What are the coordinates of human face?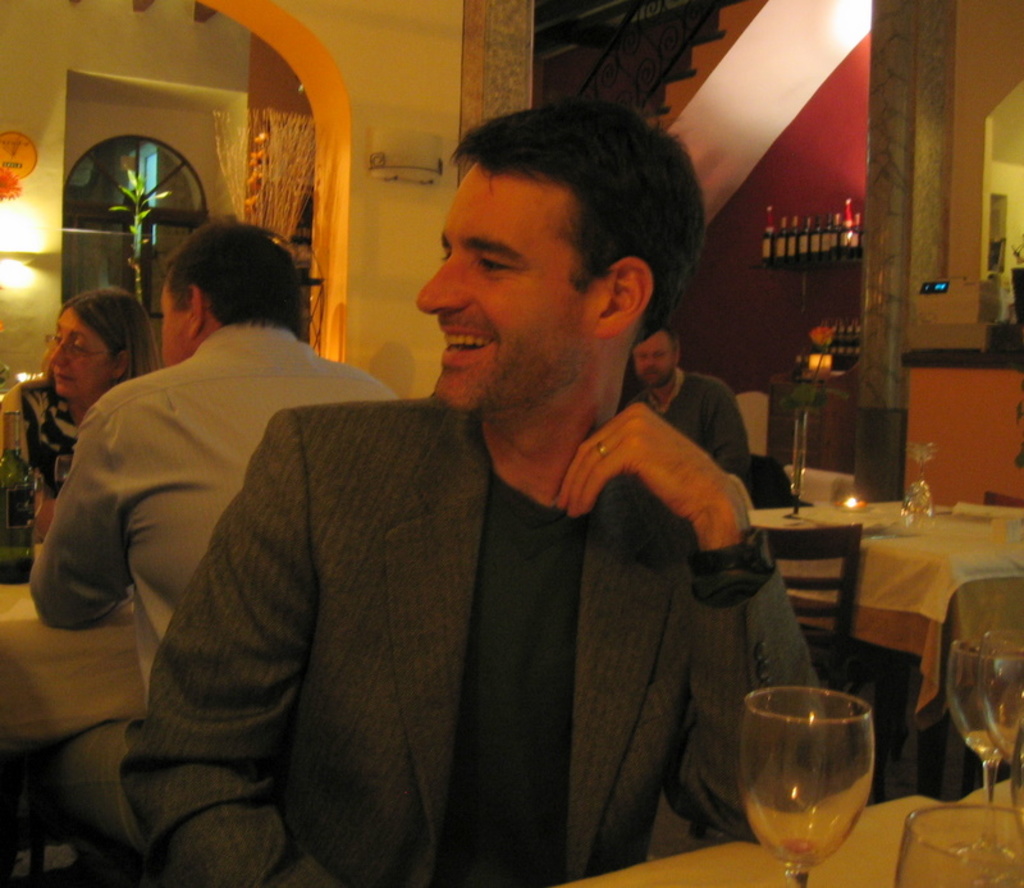
l=399, t=161, r=589, b=409.
